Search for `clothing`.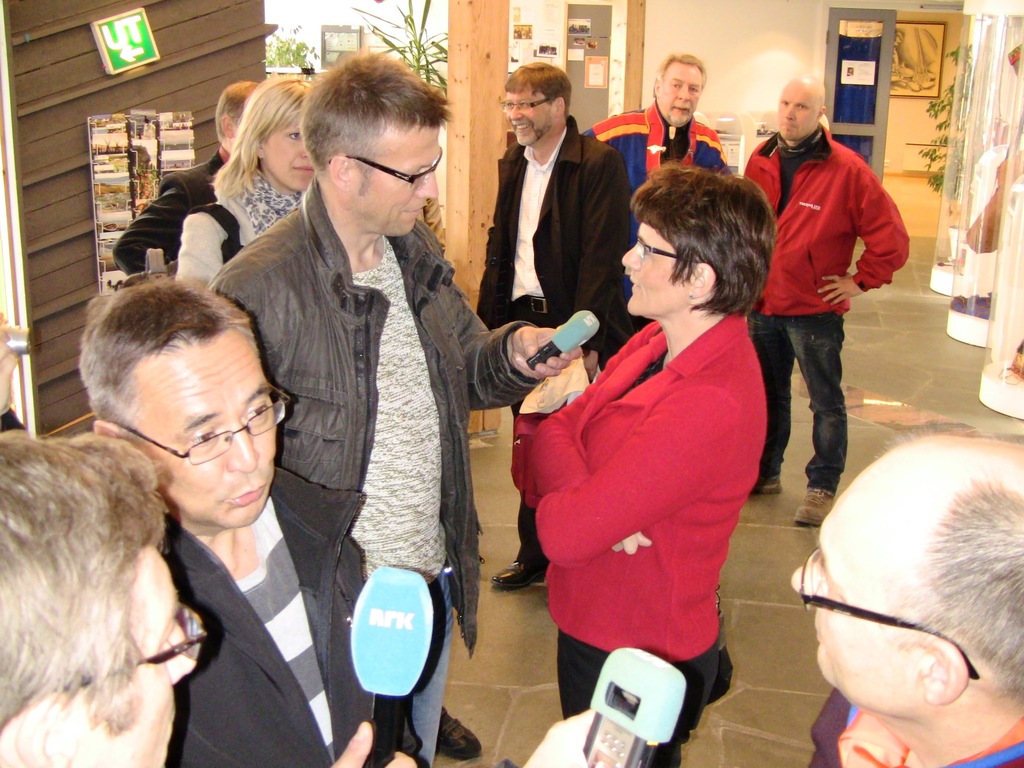
Found at rect(746, 311, 845, 495).
